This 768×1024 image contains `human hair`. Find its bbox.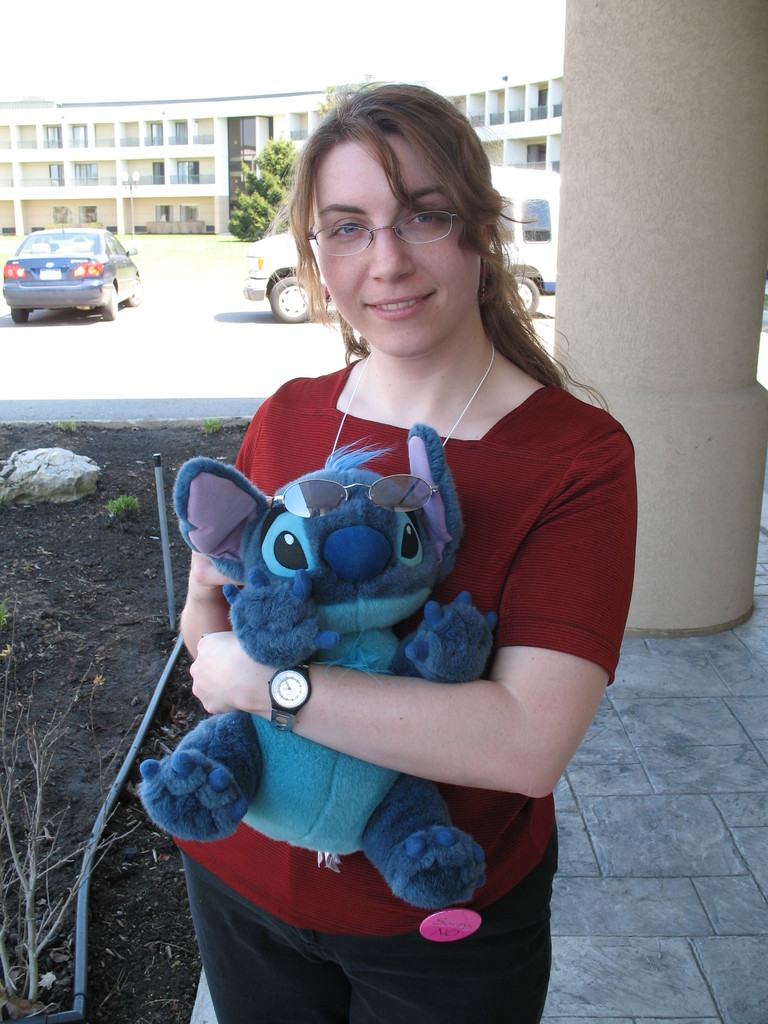
262:100:565:444.
